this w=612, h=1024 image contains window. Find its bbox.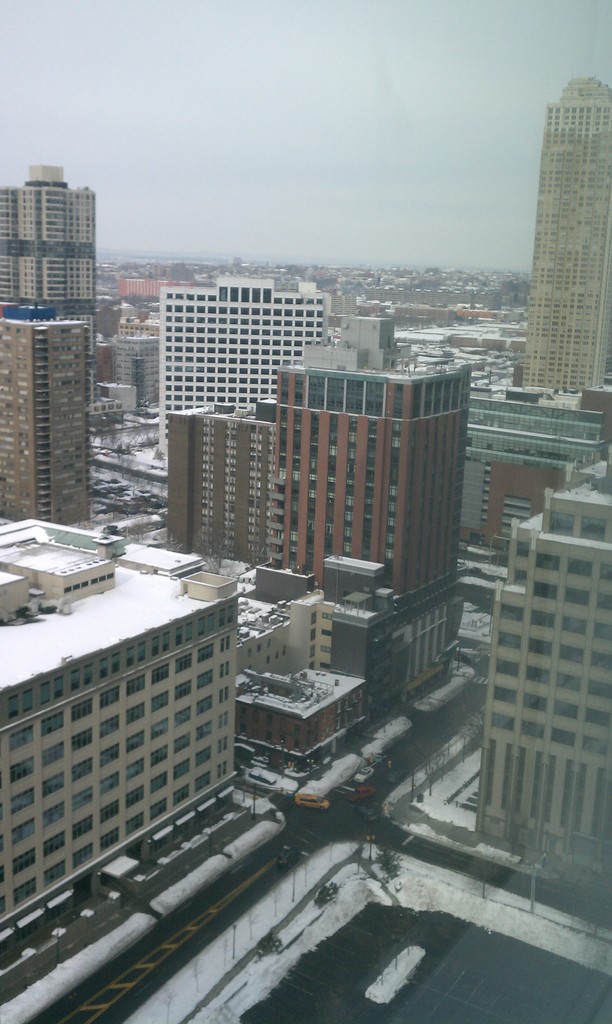
<region>525, 694, 549, 713</region>.
